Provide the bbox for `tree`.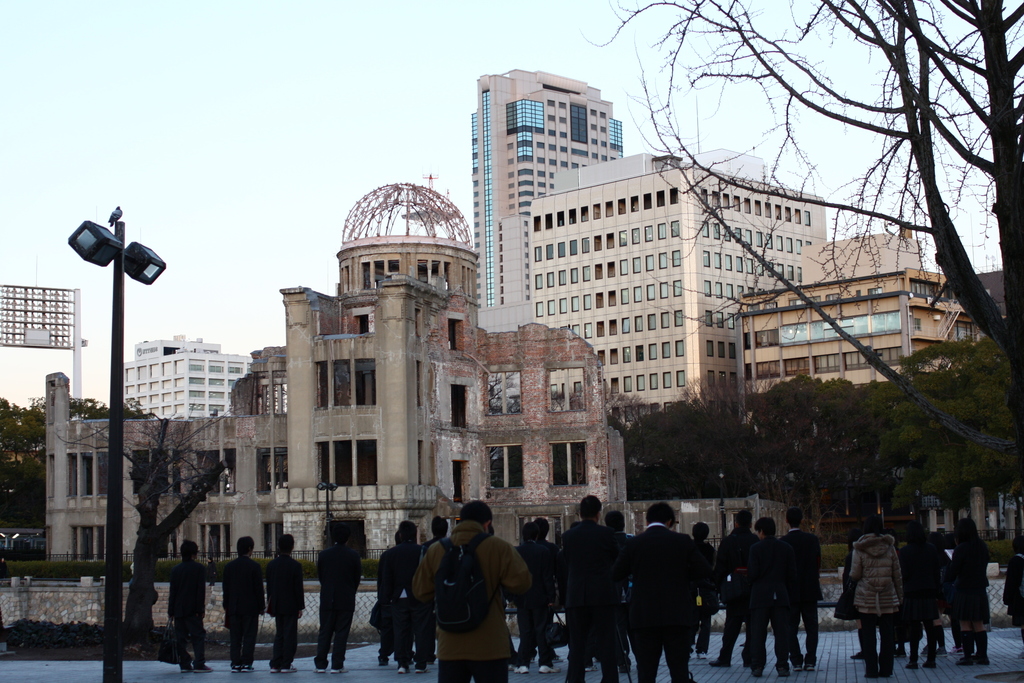
BBox(582, 0, 1023, 461).
